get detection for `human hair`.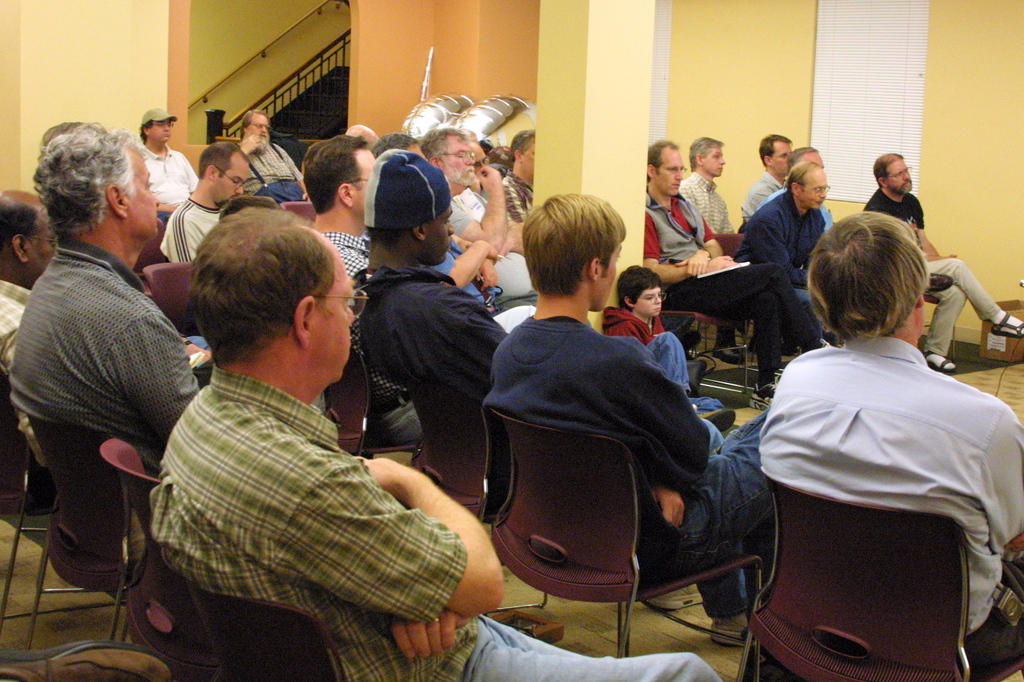
Detection: Rect(783, 159, 820, 202).
